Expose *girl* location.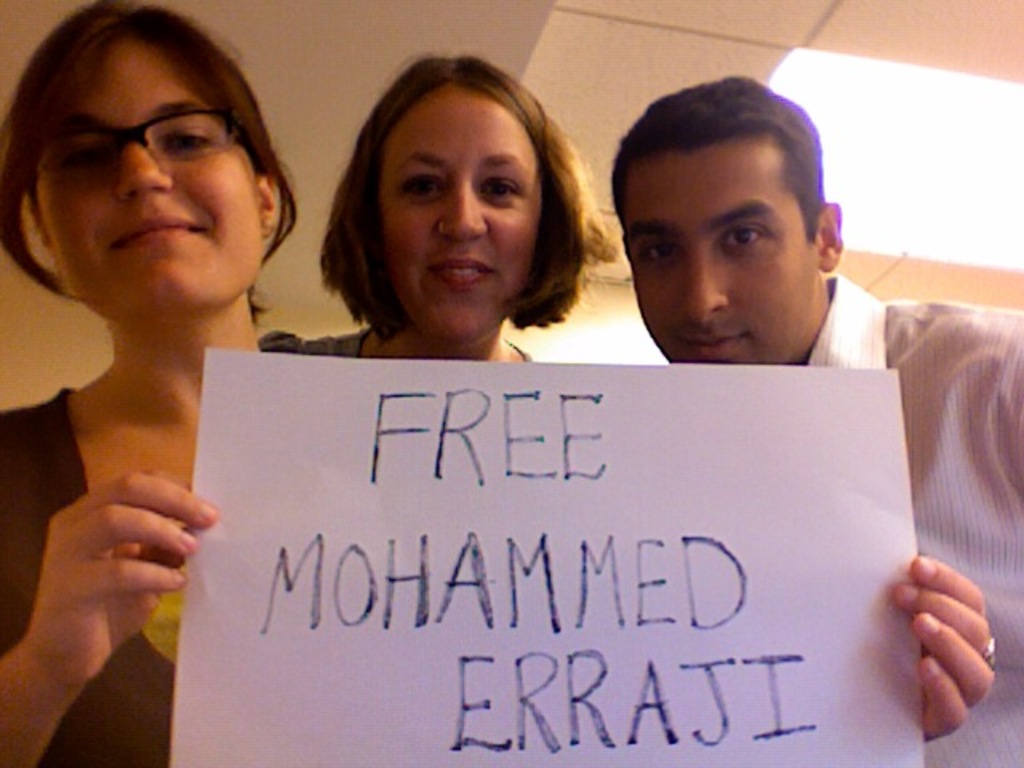
Exposed at [left=0, top=0, right=995, bottom=766].
